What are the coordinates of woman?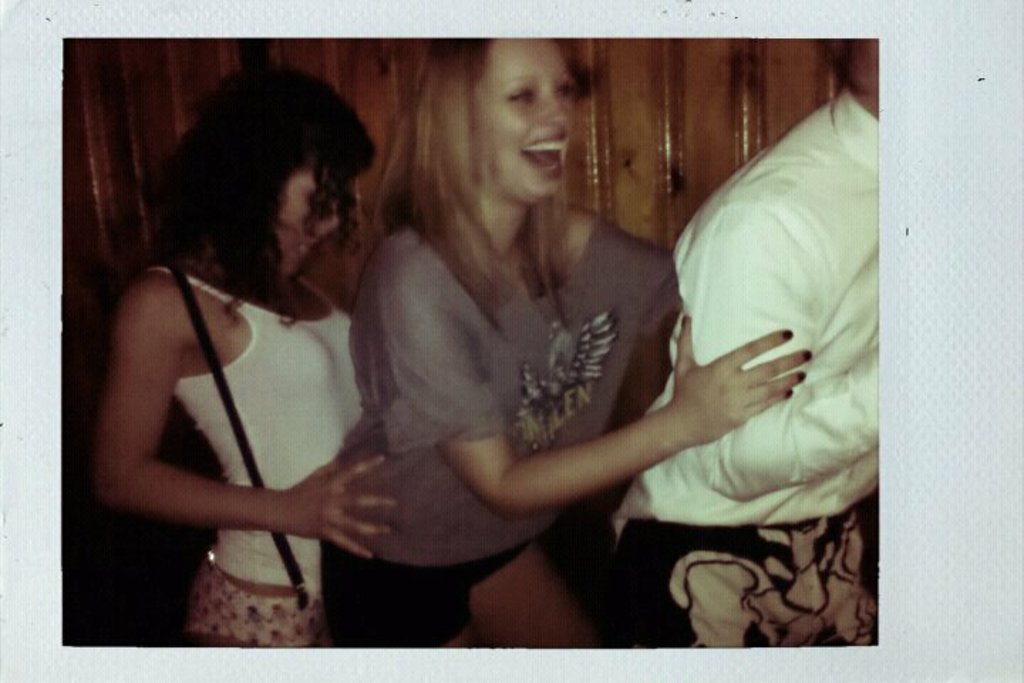
select_region(203, 48, 792, 650).
